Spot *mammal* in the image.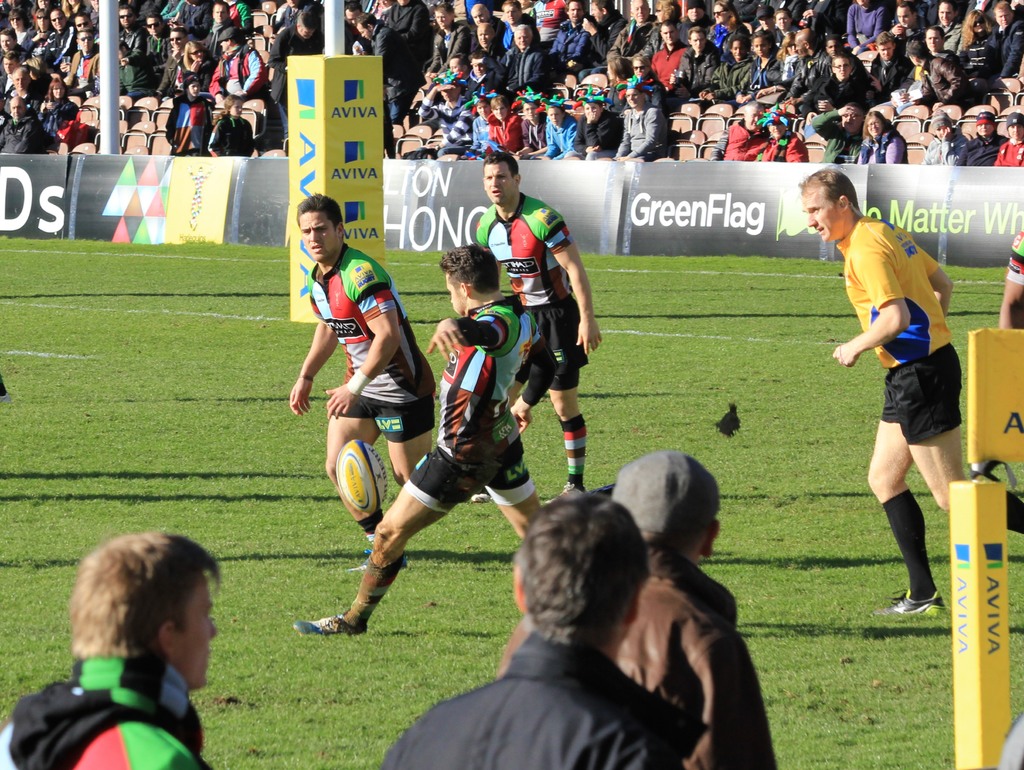
*mammal* found at {"left": 976, "top": 233, "right": 1023, "bottom": 479}.
